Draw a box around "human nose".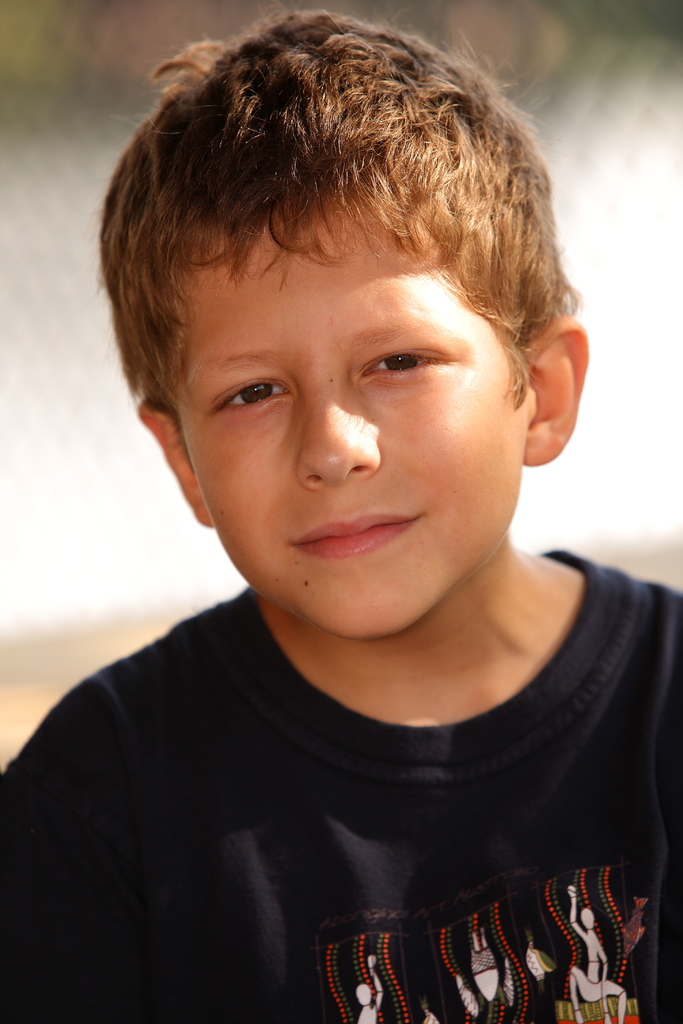
291/381/387/488.
